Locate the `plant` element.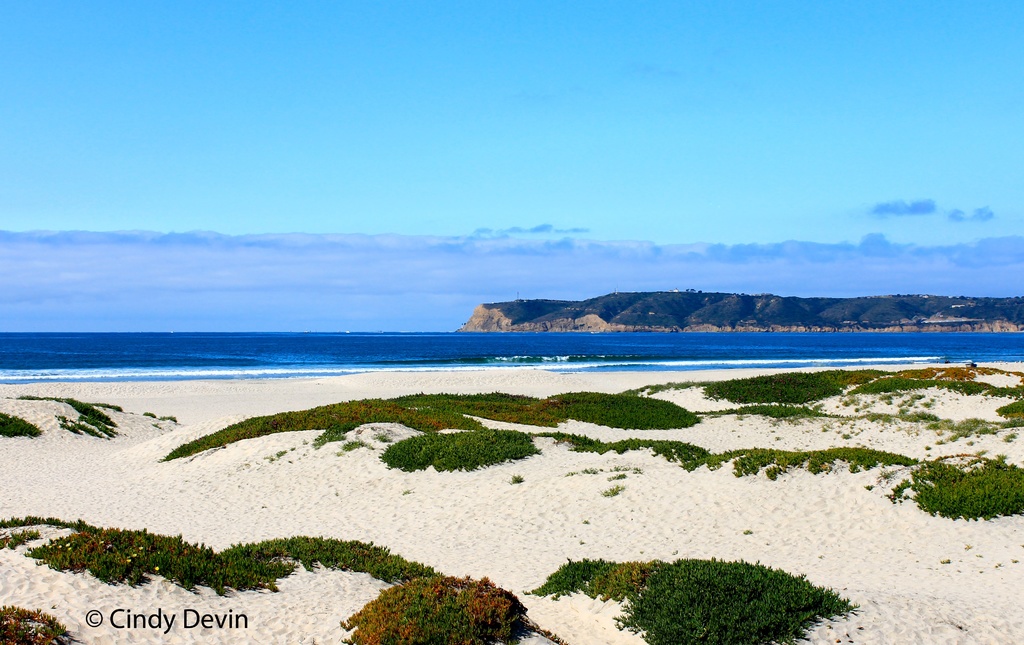
Element bbox: <region>156, 414, 177, 423</region>.
